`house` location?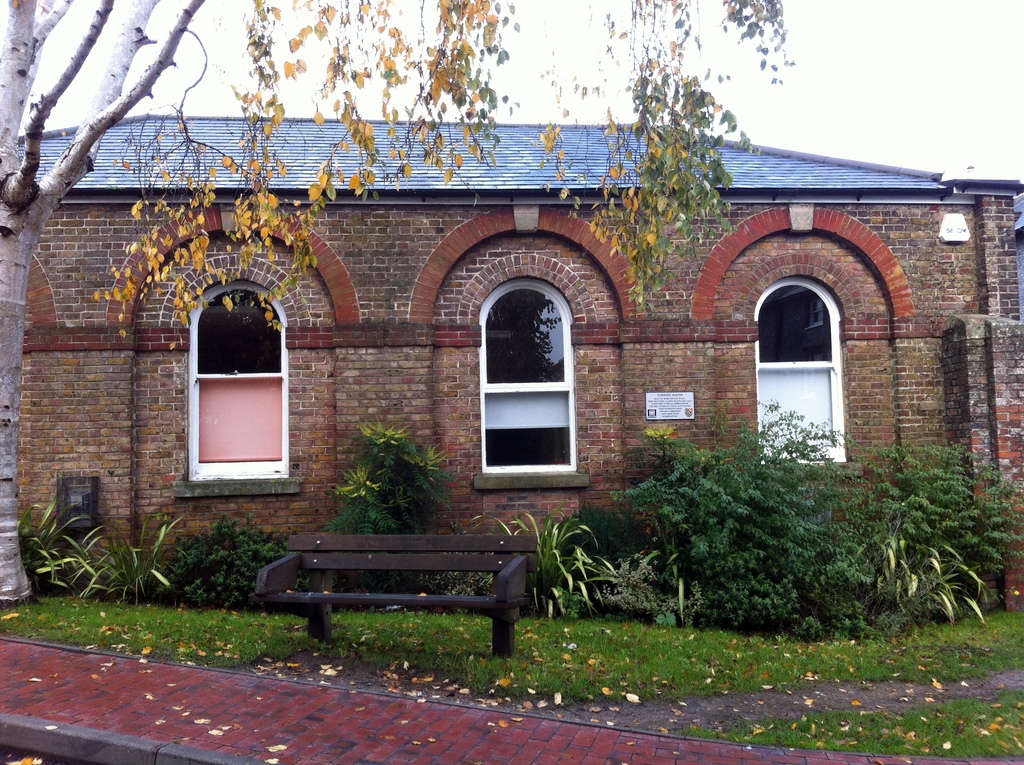
BBox(102, 66, 938, 629)
